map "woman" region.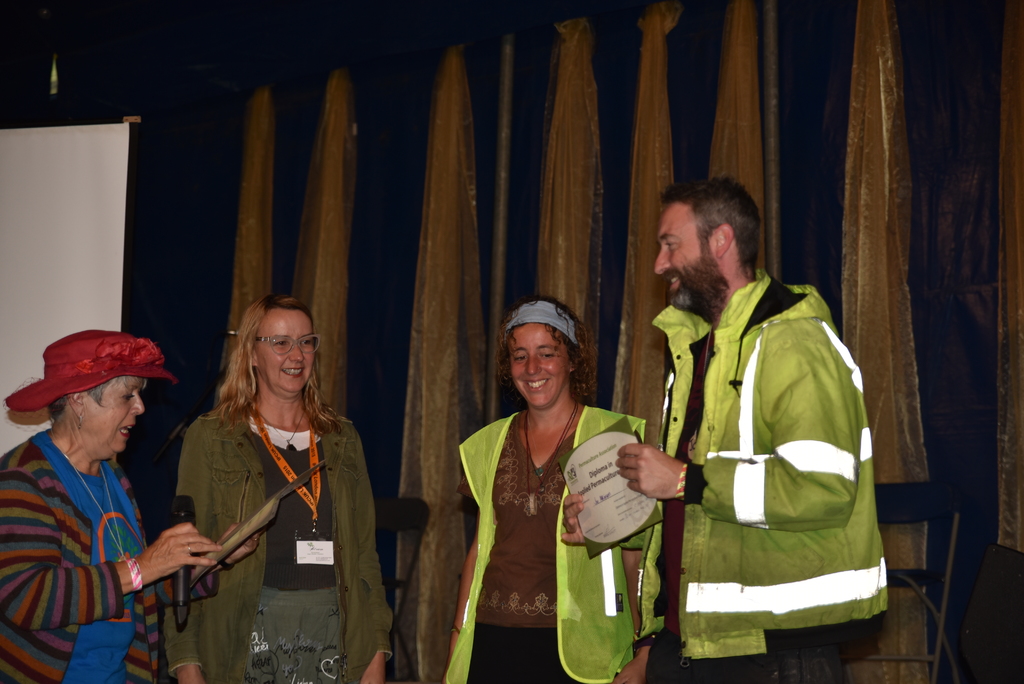
Mapped to 166 295 395 683.
